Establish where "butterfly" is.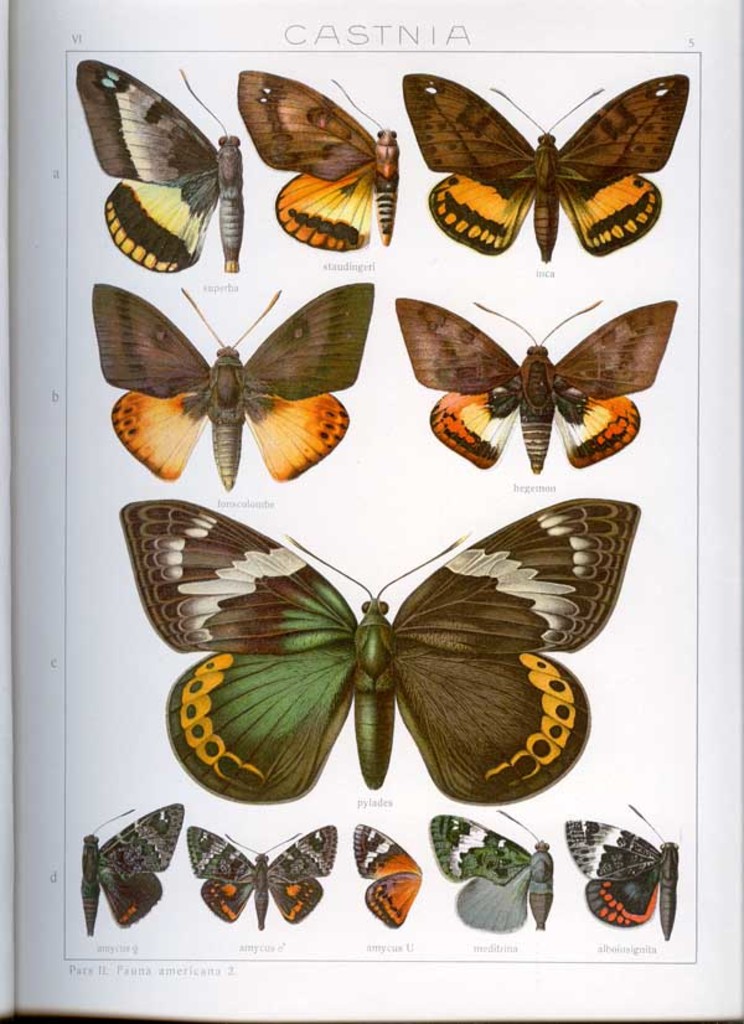
Established at Rect(231, 55, 405, 265).
